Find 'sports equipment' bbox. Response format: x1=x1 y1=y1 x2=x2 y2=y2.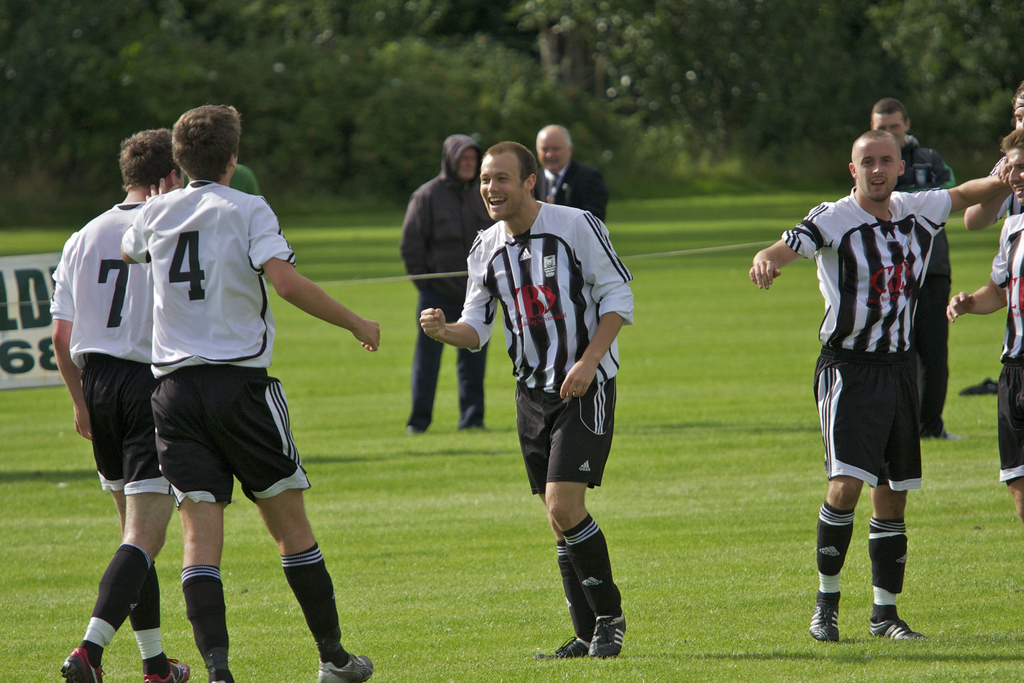
x1=61 y1=641 x2=106 y2=682.
